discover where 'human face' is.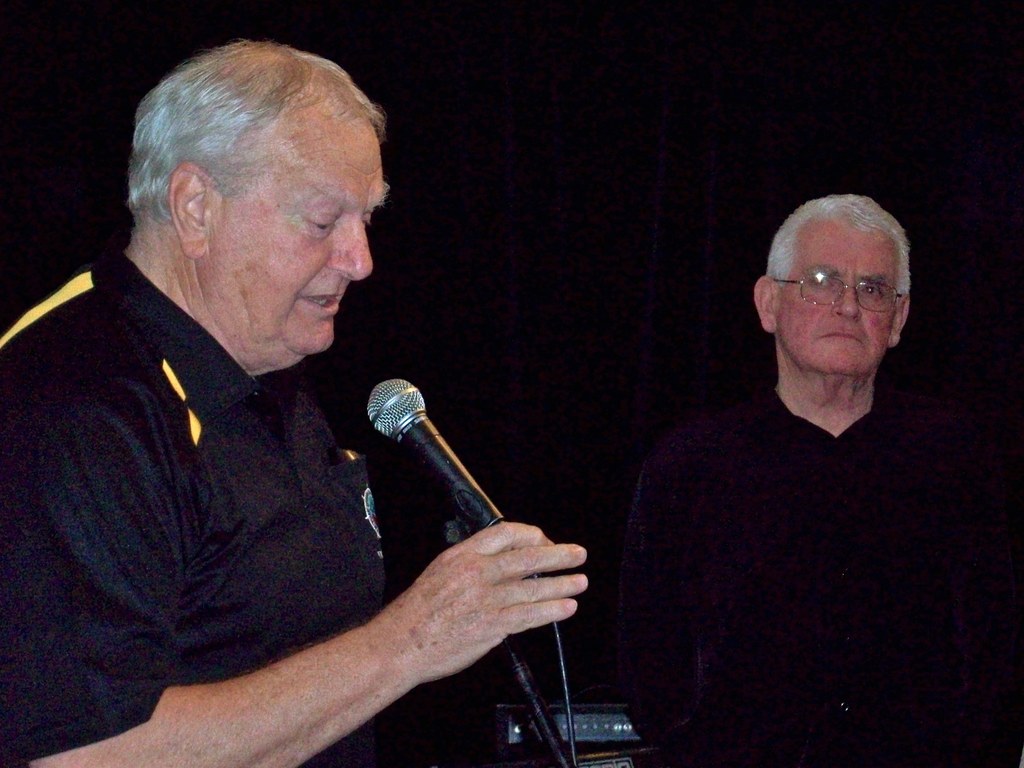
Discovered at BBox(774, 213, 901, 376).
